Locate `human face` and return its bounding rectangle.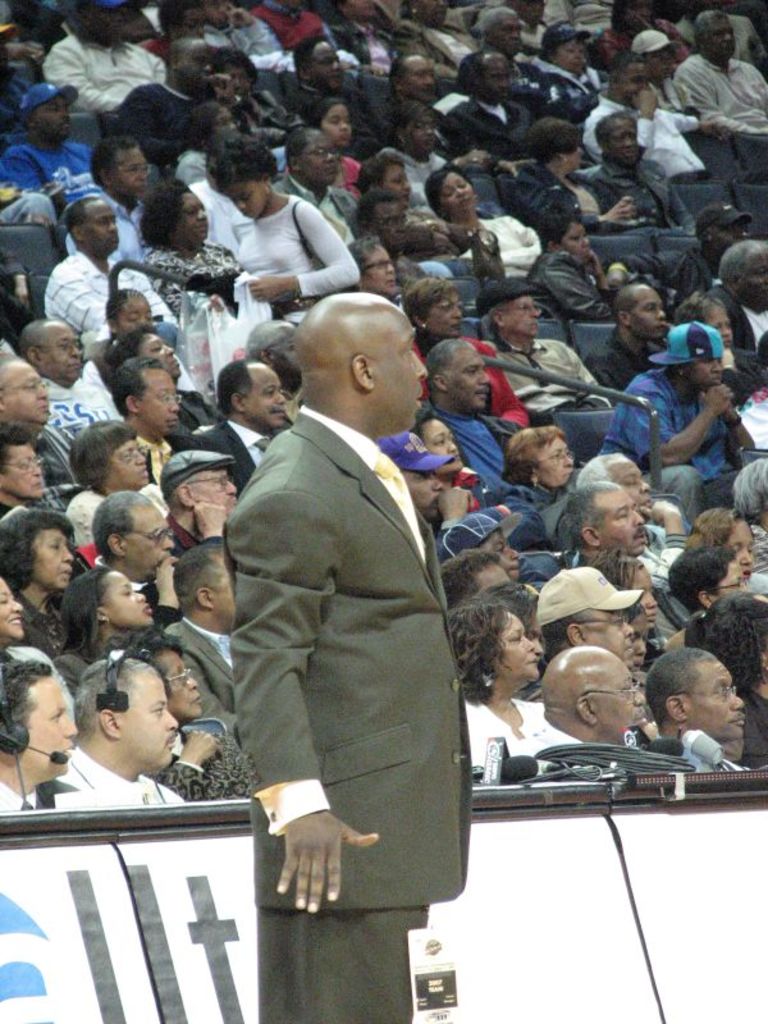
pyautogui.locateOnScreen(495, 17, 526, 56).
